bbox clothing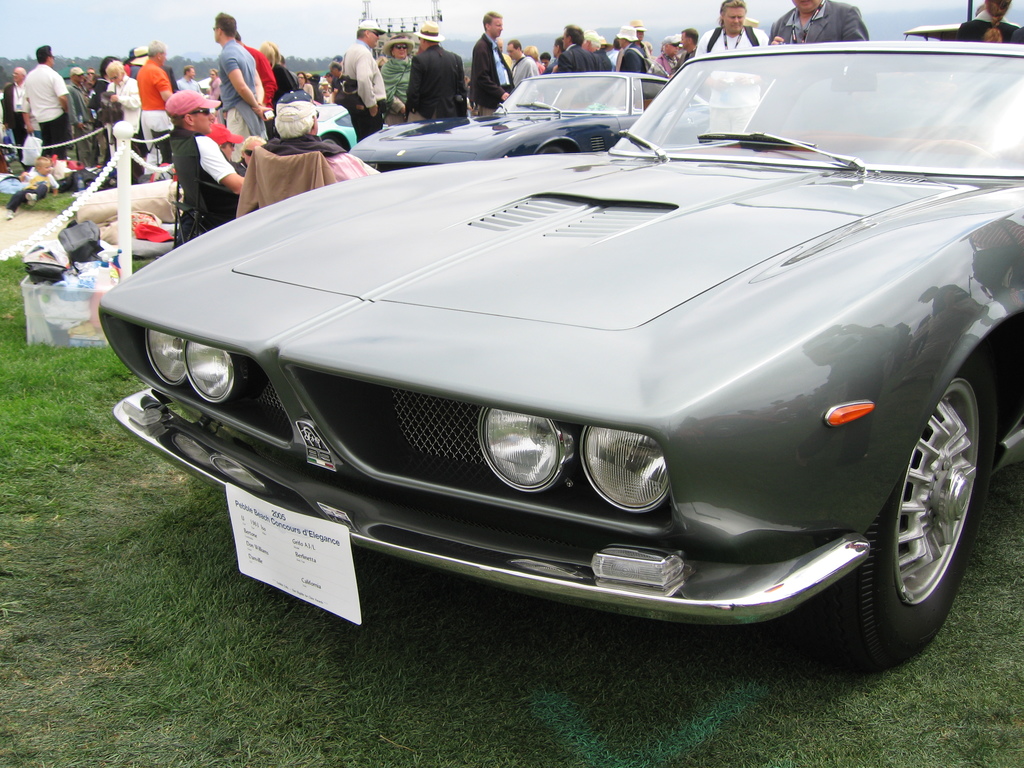
rect(339, 36, 386, 145)
